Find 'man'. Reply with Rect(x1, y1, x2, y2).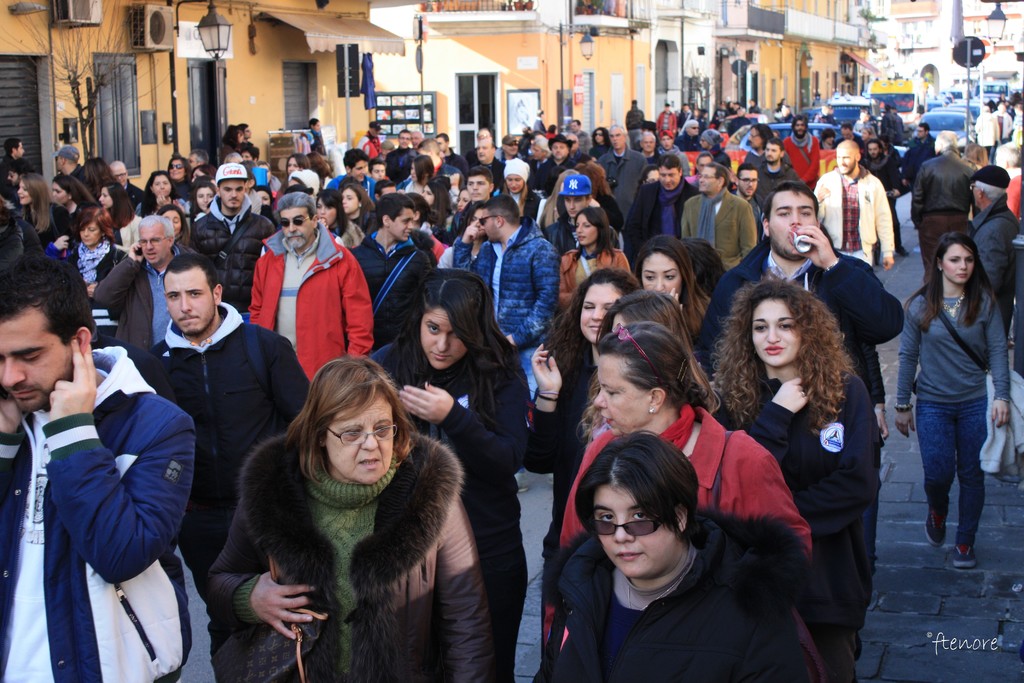
Rect(367, 157, 387, 176).
